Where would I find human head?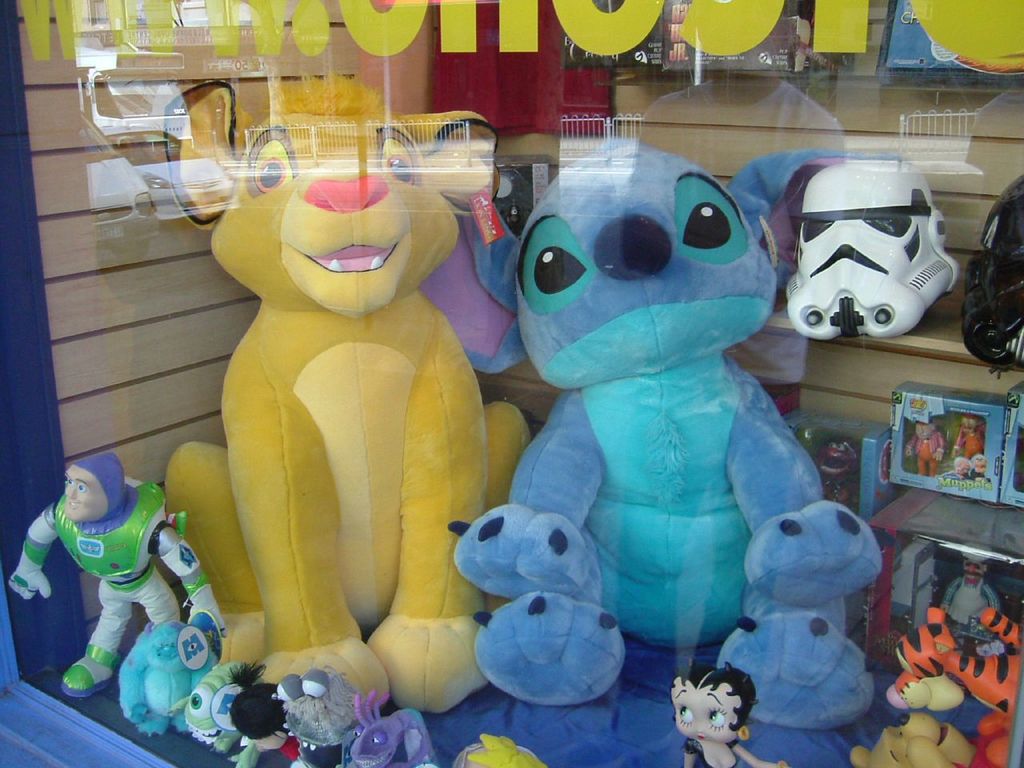
At (left=960, top=410, right=982, bottom=434).
